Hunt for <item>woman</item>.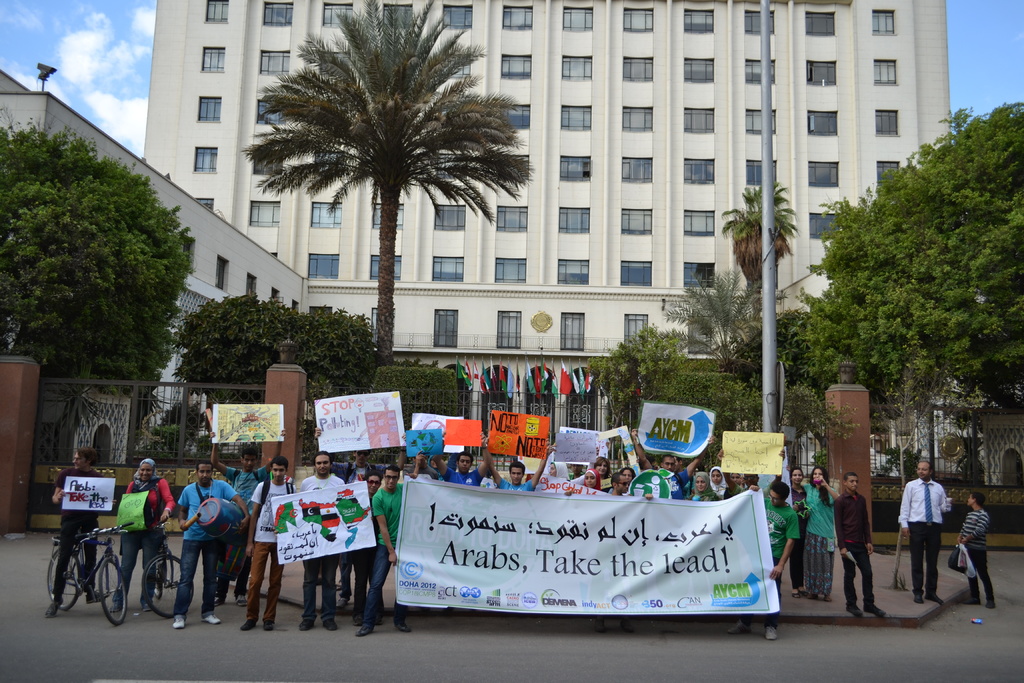
Hunted down at 708,466,735,497.
